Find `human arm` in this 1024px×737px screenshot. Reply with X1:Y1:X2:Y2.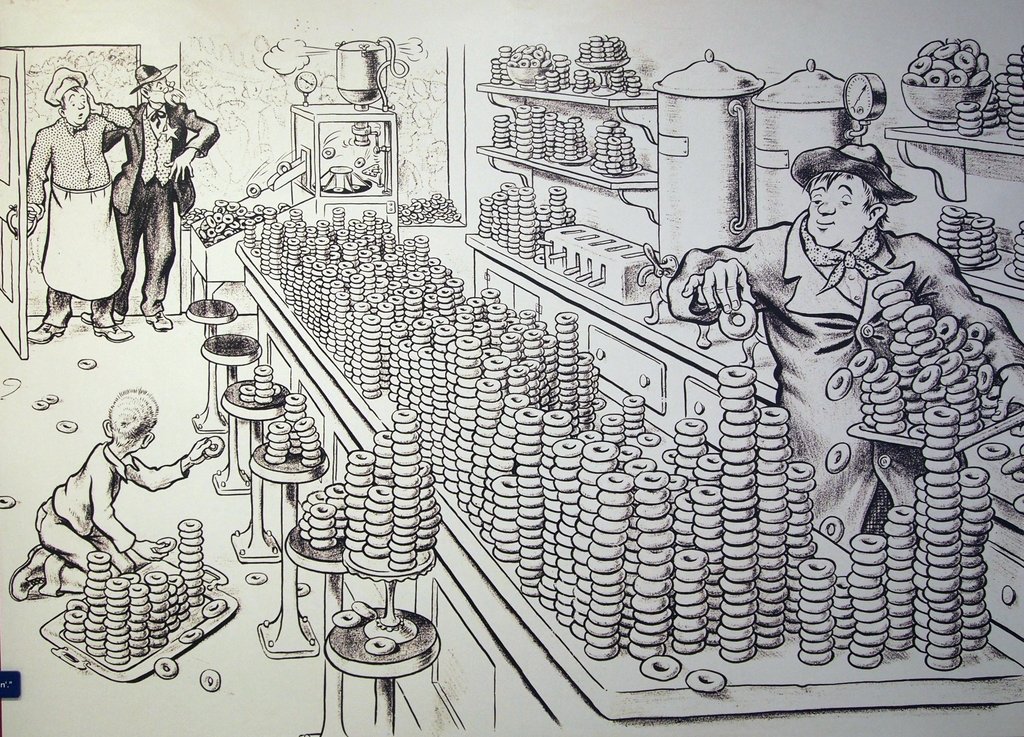
917:232:1023:426.
